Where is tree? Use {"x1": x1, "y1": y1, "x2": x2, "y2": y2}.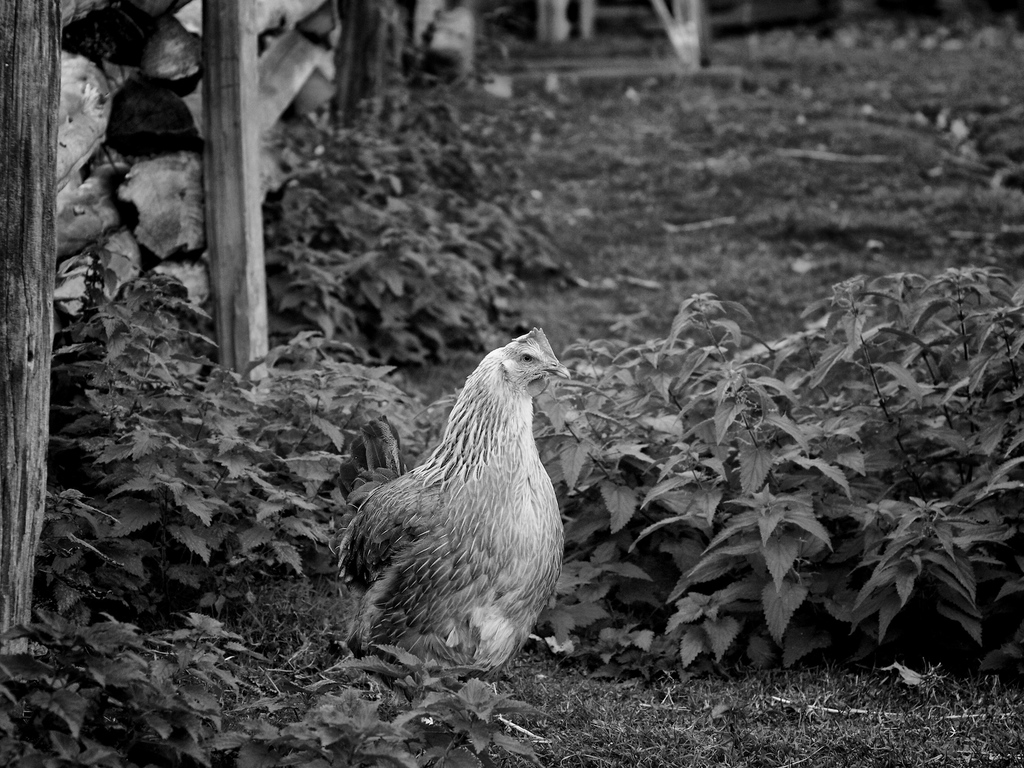
{"x1": 0, "y1": 0, "x2": 86, "y2": 679}.
